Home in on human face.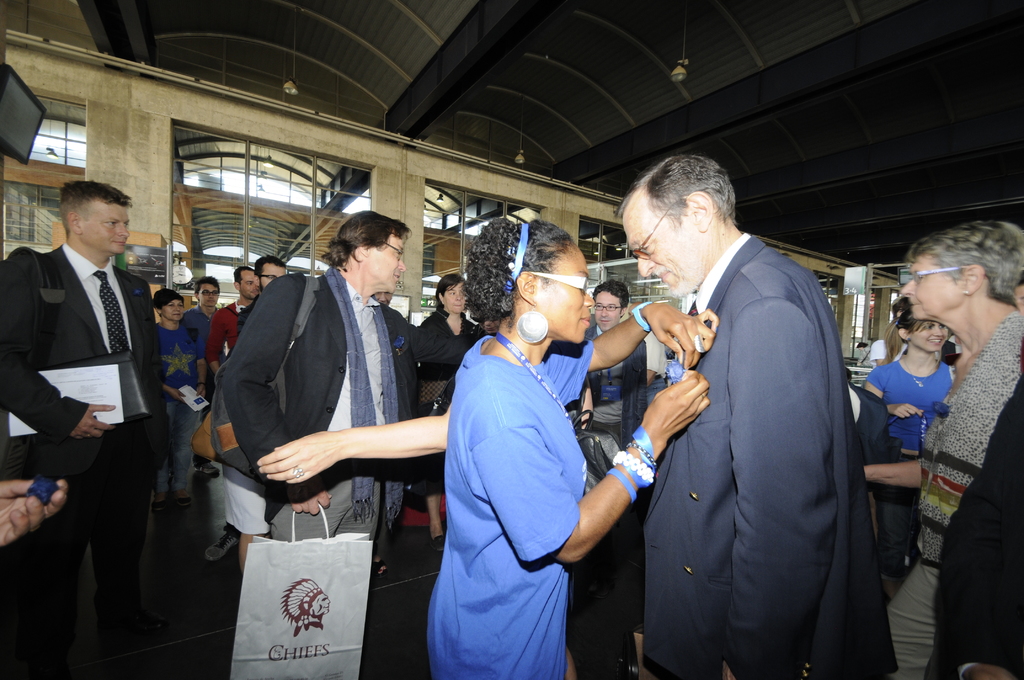
Homed in at 446:282:463:317.
